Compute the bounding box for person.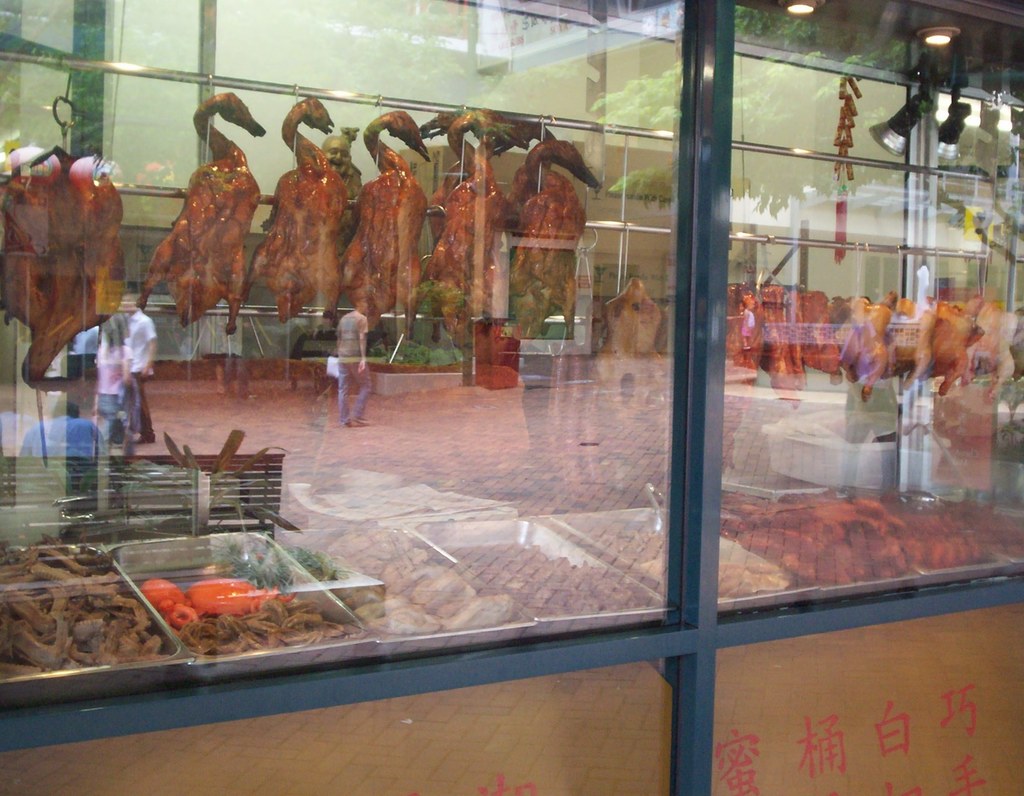
Rect(333, 293, 372, 426).
